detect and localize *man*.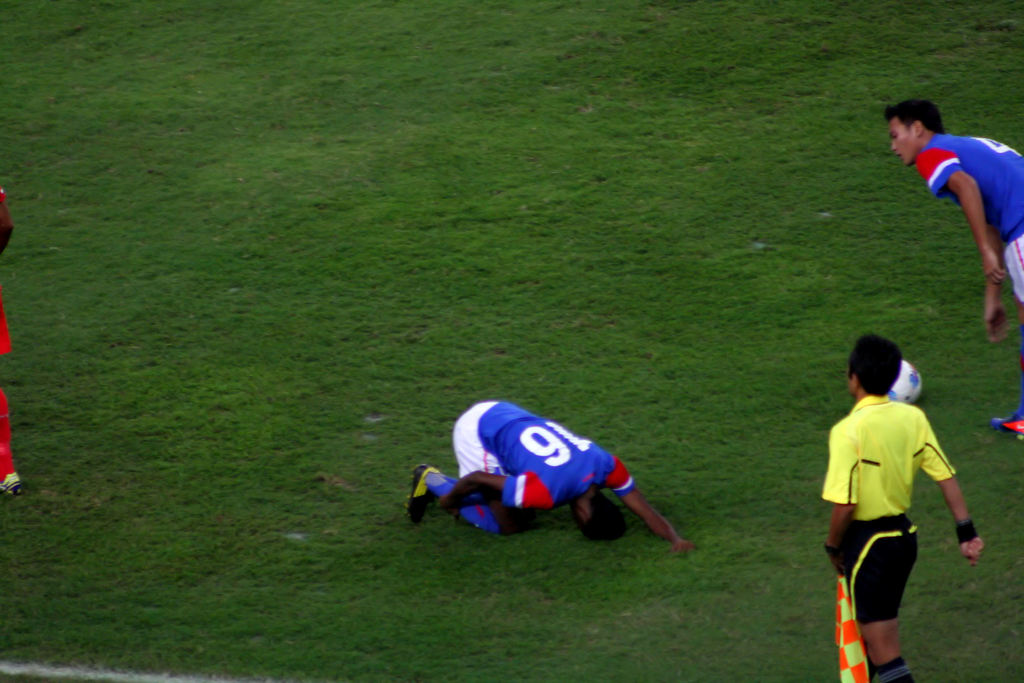
Localized at box(808, 302, 974, 664).
